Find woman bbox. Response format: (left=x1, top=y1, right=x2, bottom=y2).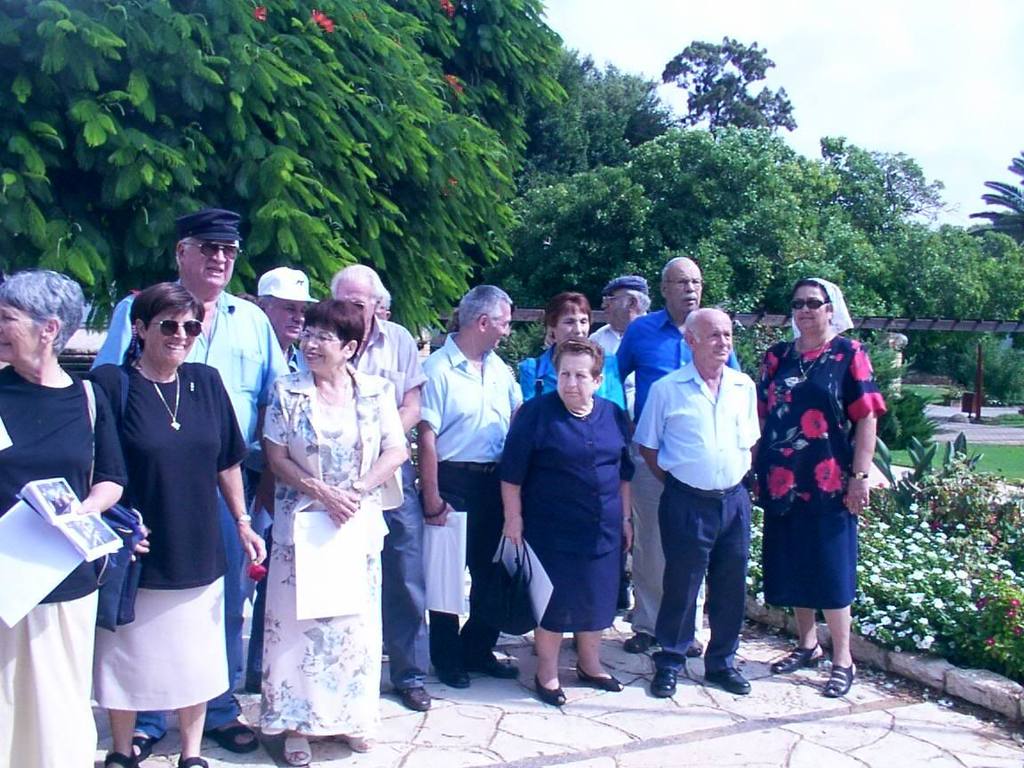
(left=260, top=299, right=408, bottom=767).
